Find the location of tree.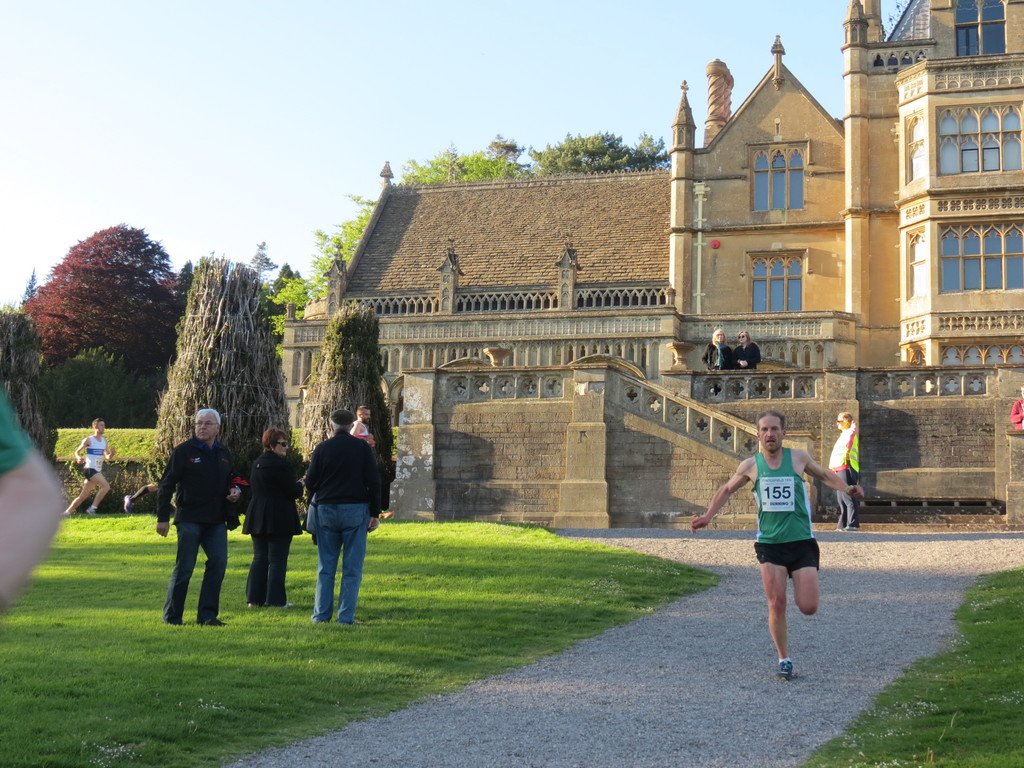
Location: 12,211,172,379.
